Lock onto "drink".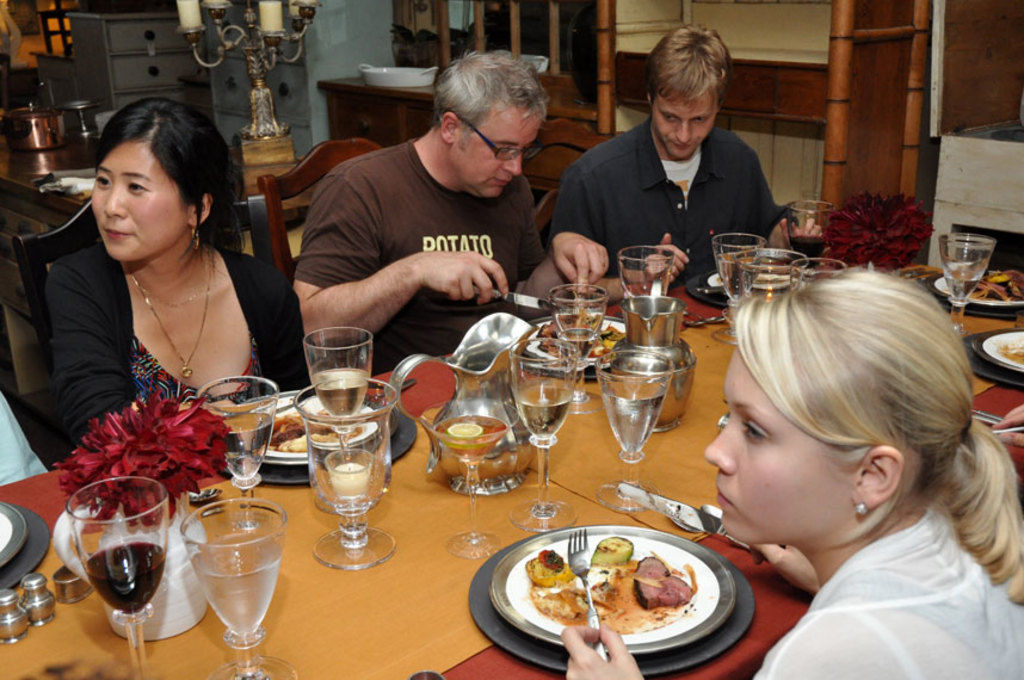
Locked: (left=943, top=233, right=989, bottom=332).
